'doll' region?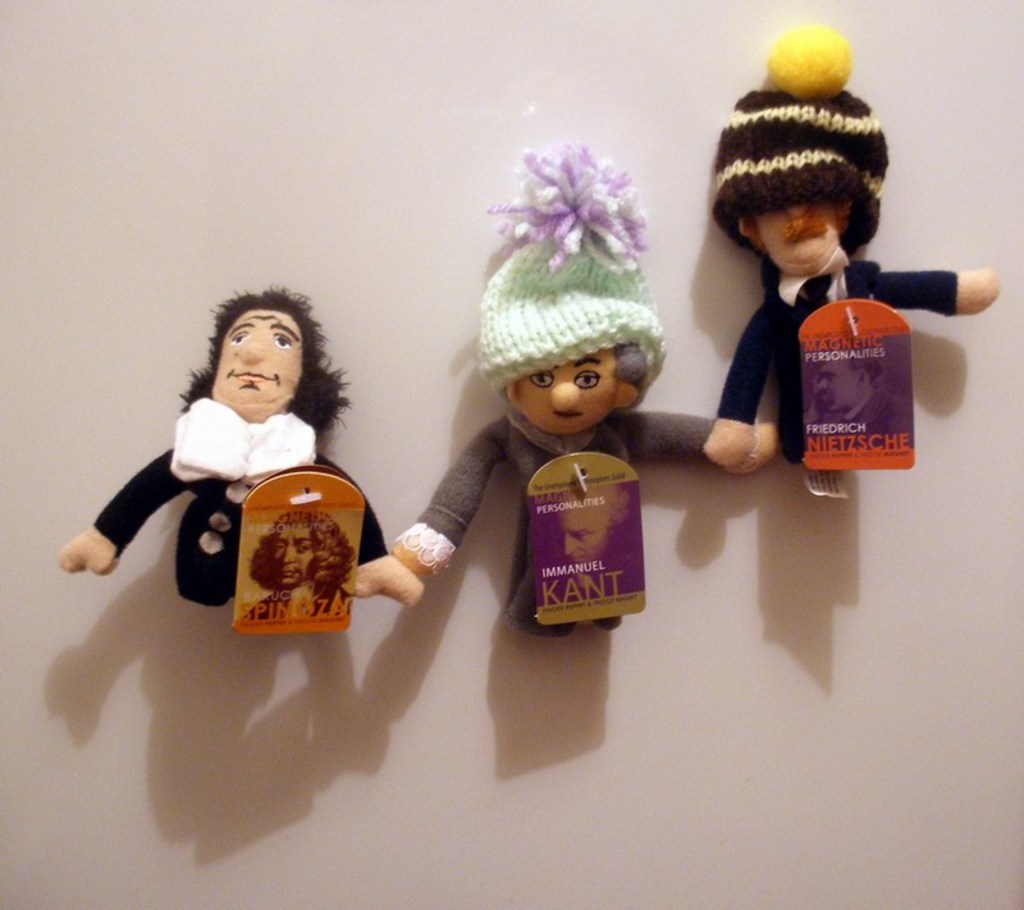
(left=694, top=27, right=1010, bottom=470)
